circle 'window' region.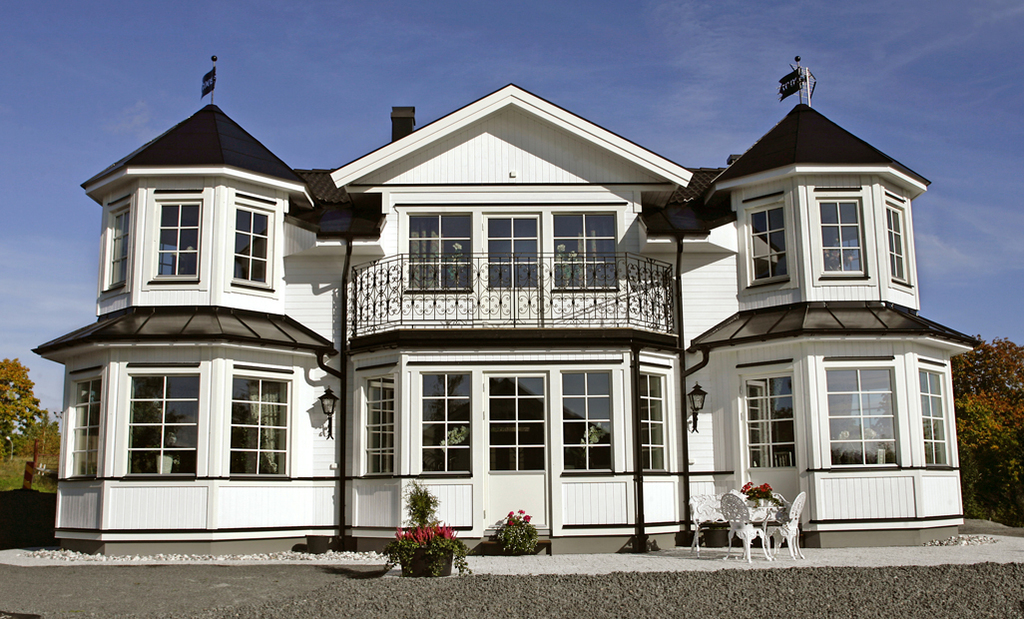
Region: locate(132, 369, 207, 481).
